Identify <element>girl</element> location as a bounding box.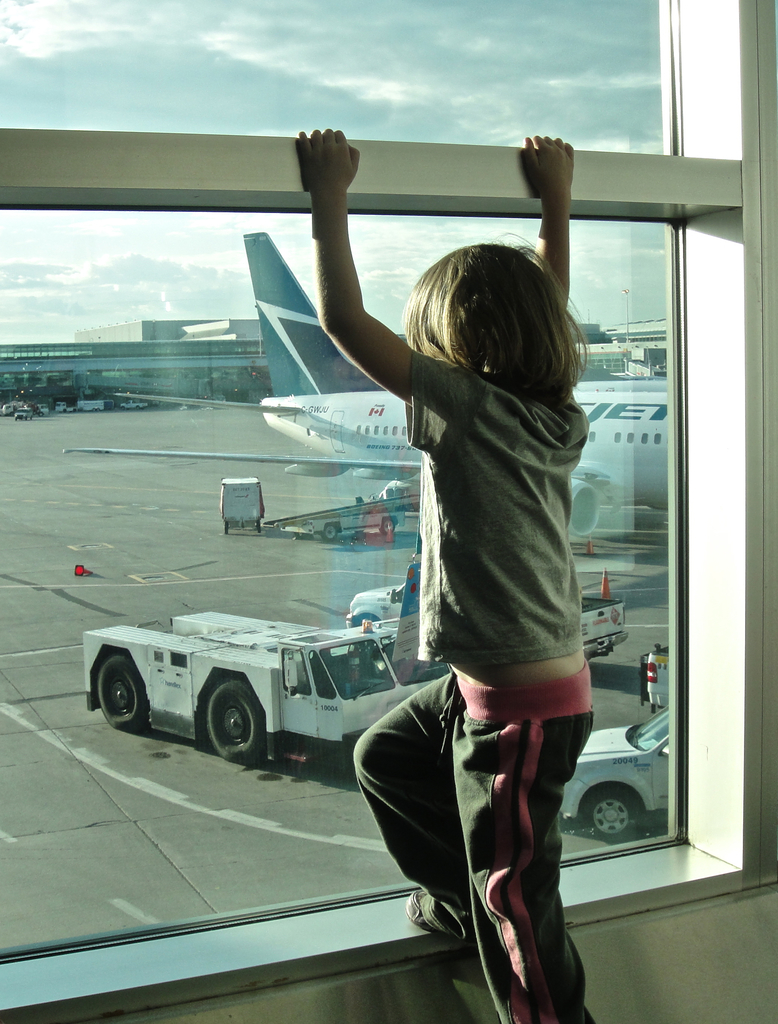
pyautogui.locateOnScreen(289, 114, 603, 1023).
